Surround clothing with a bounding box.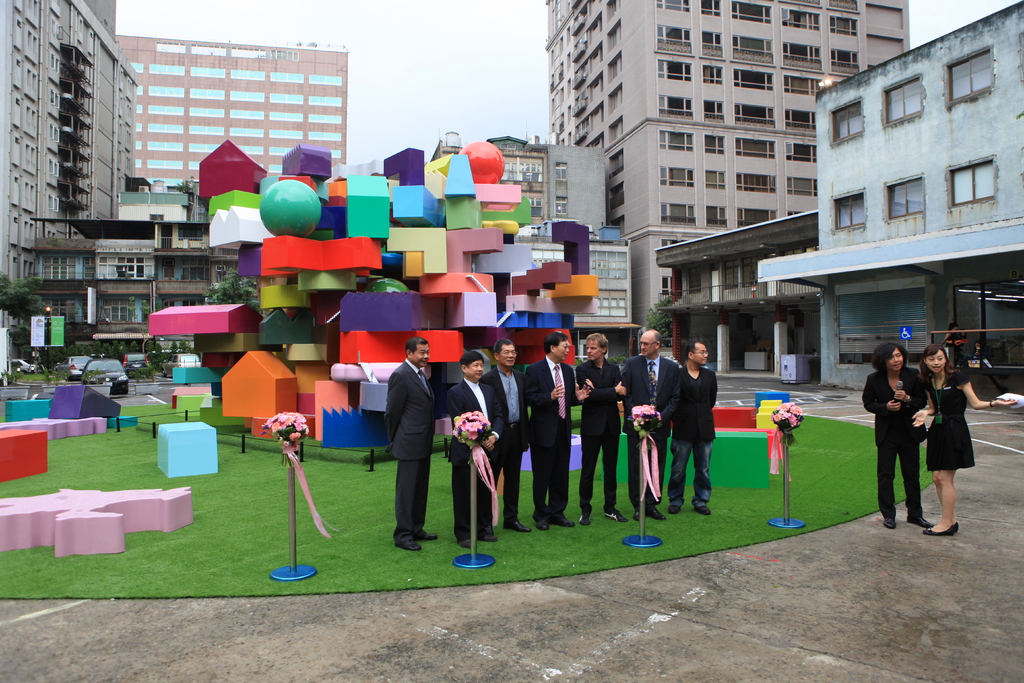
crop(623, 358, 682, 510).
